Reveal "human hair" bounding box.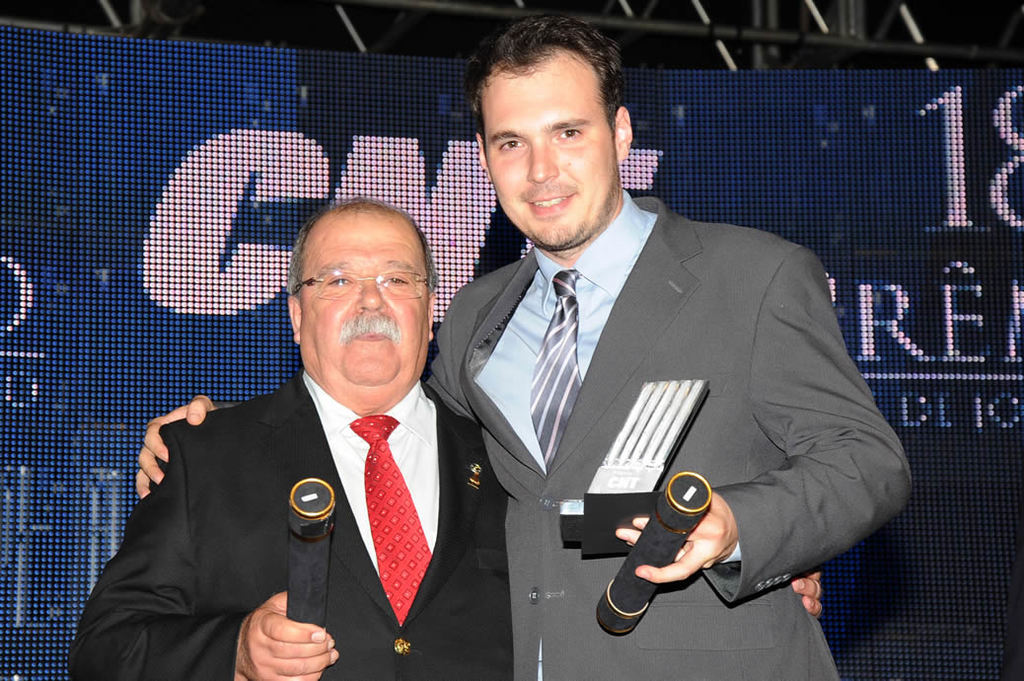
Revealed: (x1=473, y1=23, x2=635, y2=171).
